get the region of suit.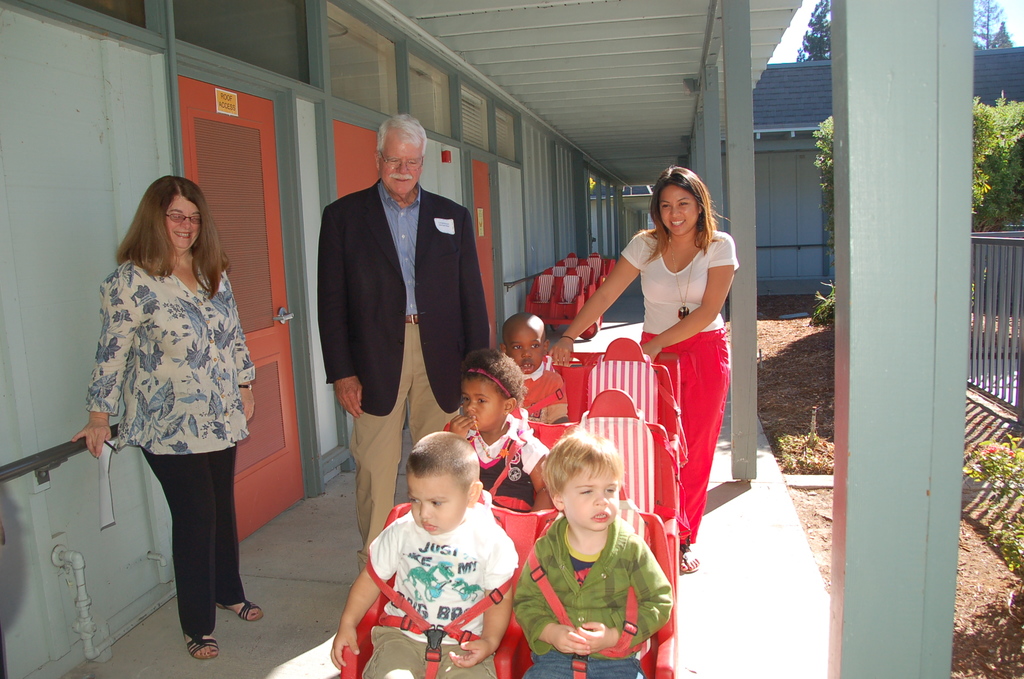
pyautogui.locateOnScreen(319, 181, 492, 416).
